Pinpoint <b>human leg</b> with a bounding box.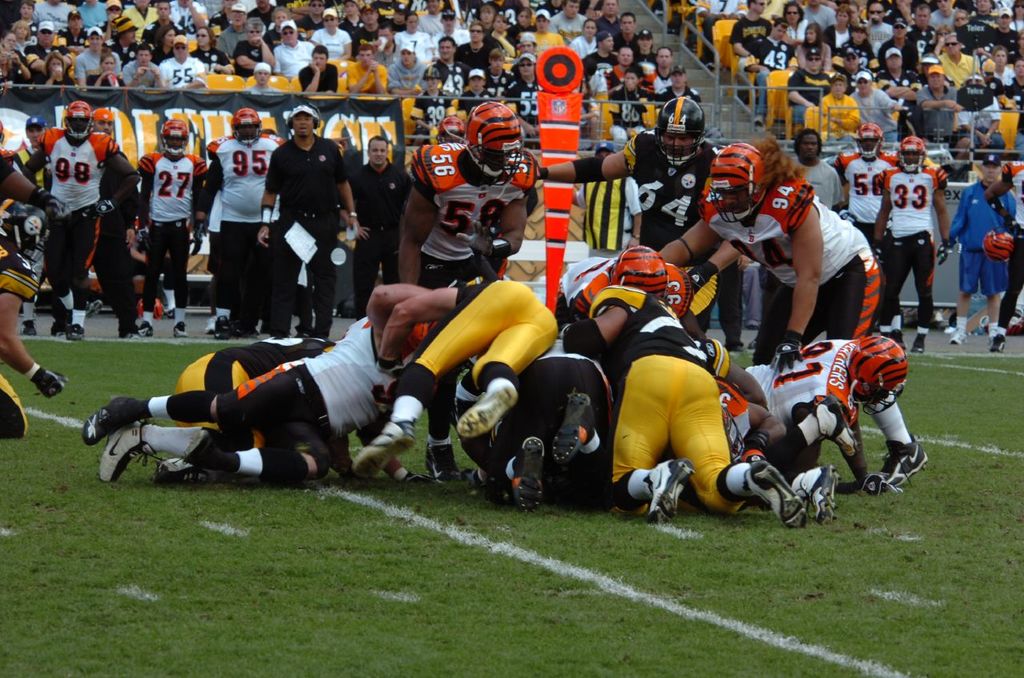
949 291 973 339.
